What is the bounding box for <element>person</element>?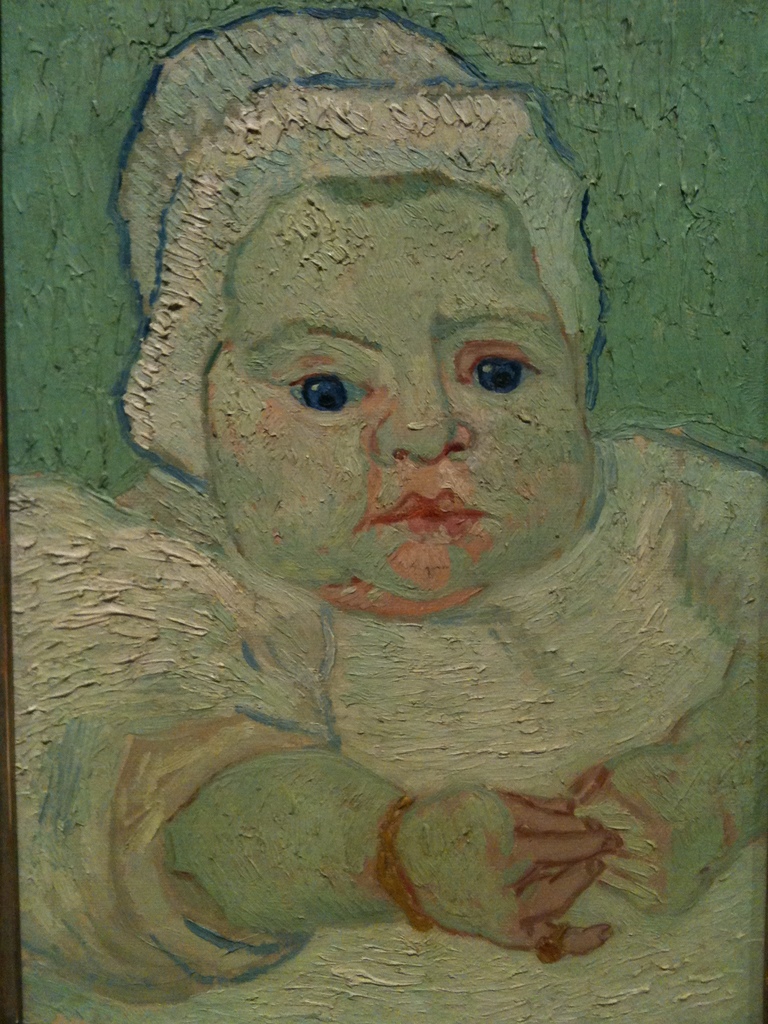
(x1=3, y1=8, x2=767, y2=1023).
